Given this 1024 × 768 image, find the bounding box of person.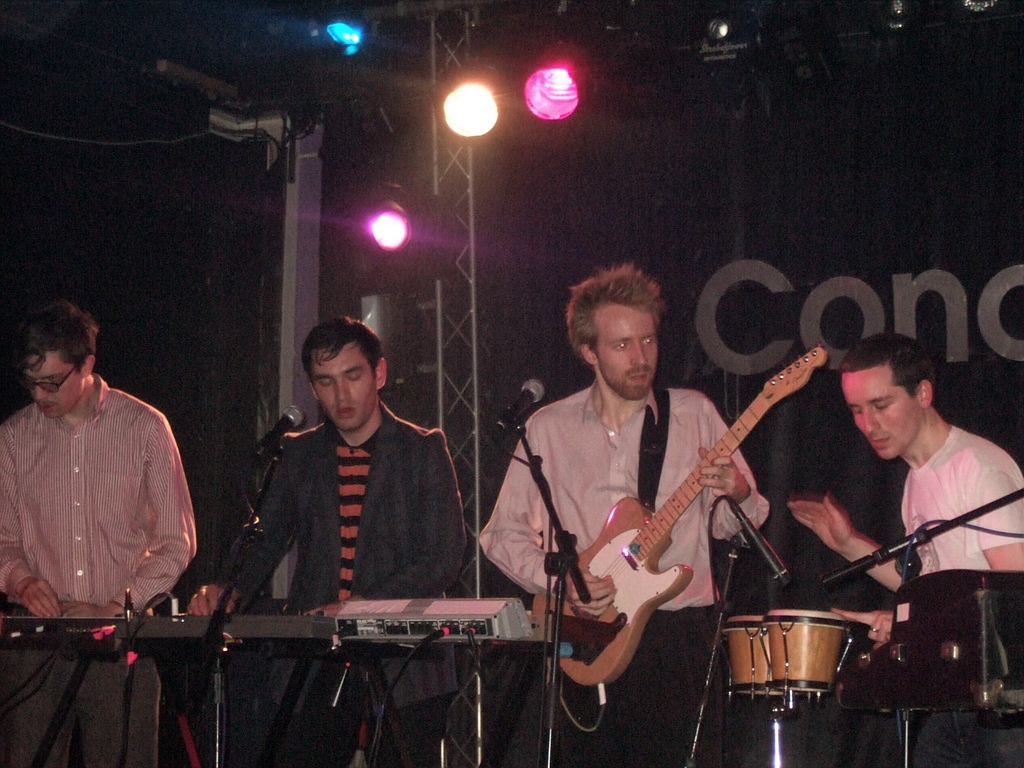
<bbox>472, 260, 771, 764</bbox>.
